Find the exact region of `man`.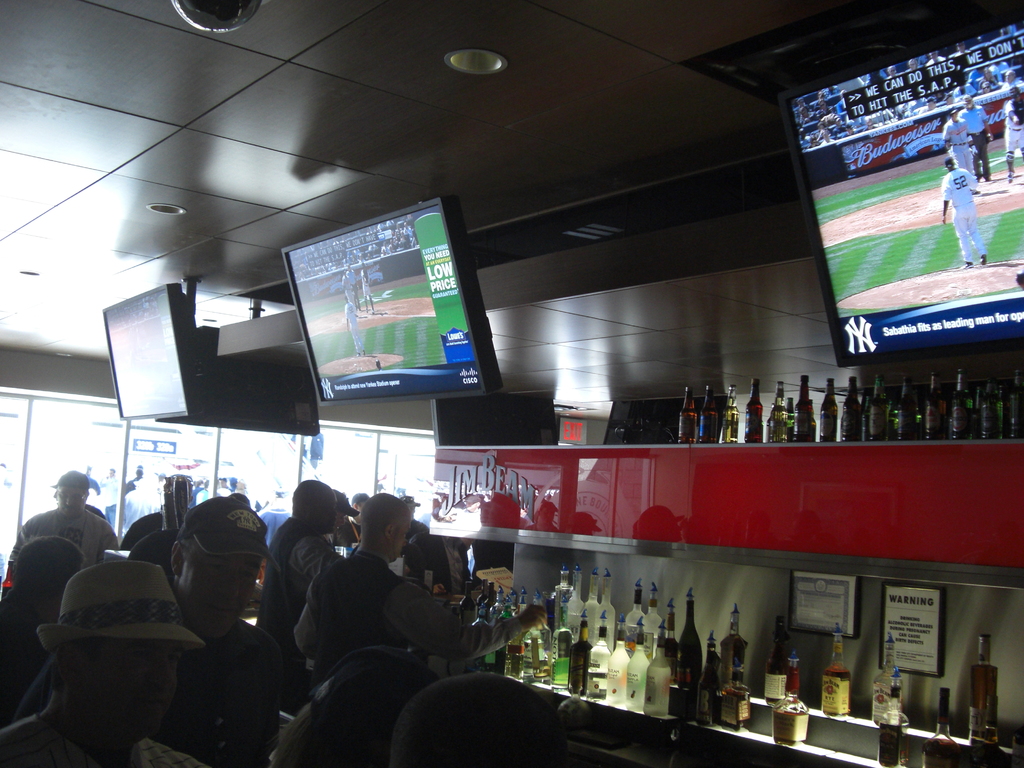
Exact region: Rect(0, 551, 198, 767).
